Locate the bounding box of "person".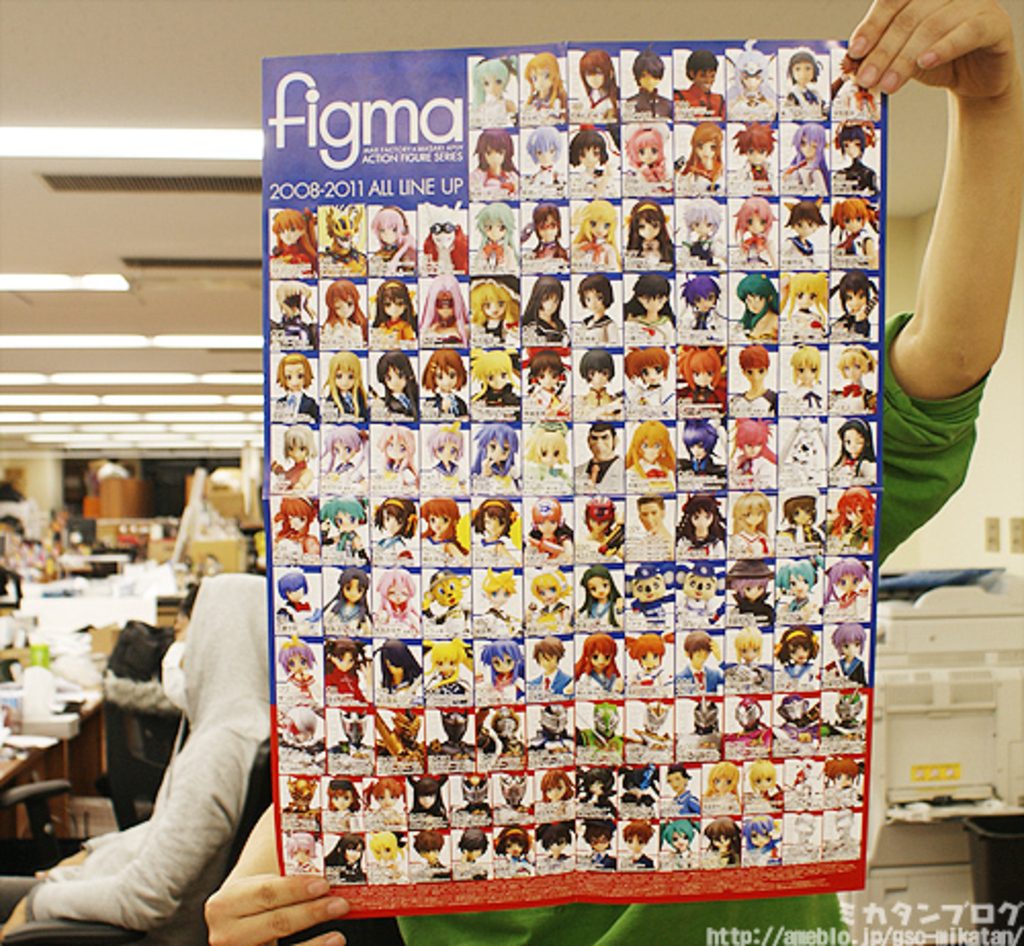
Bounding box: x1=524, y1=694, x2=567, y2=758.
